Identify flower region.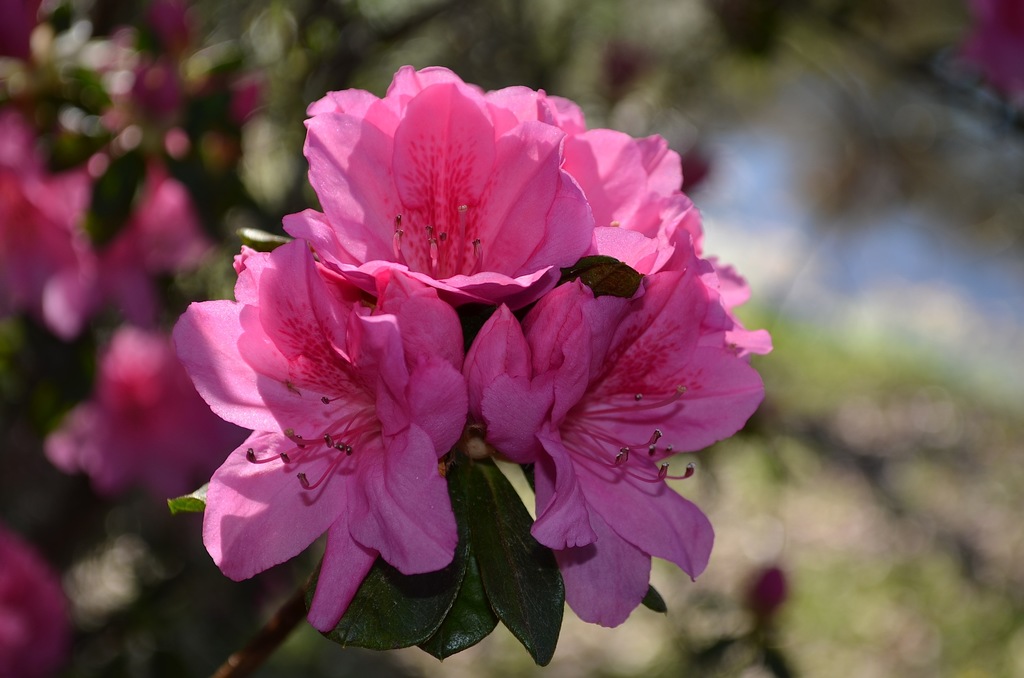
Region: (168,236,471,637).
